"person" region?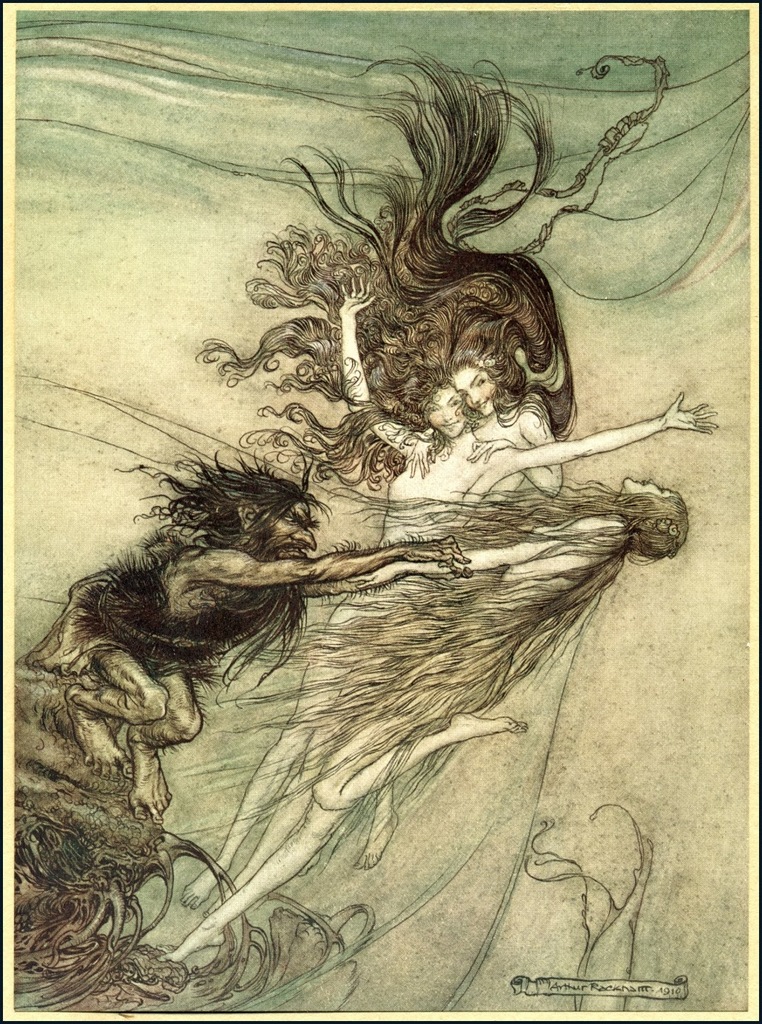
detection(13, 442, 457, 918)
